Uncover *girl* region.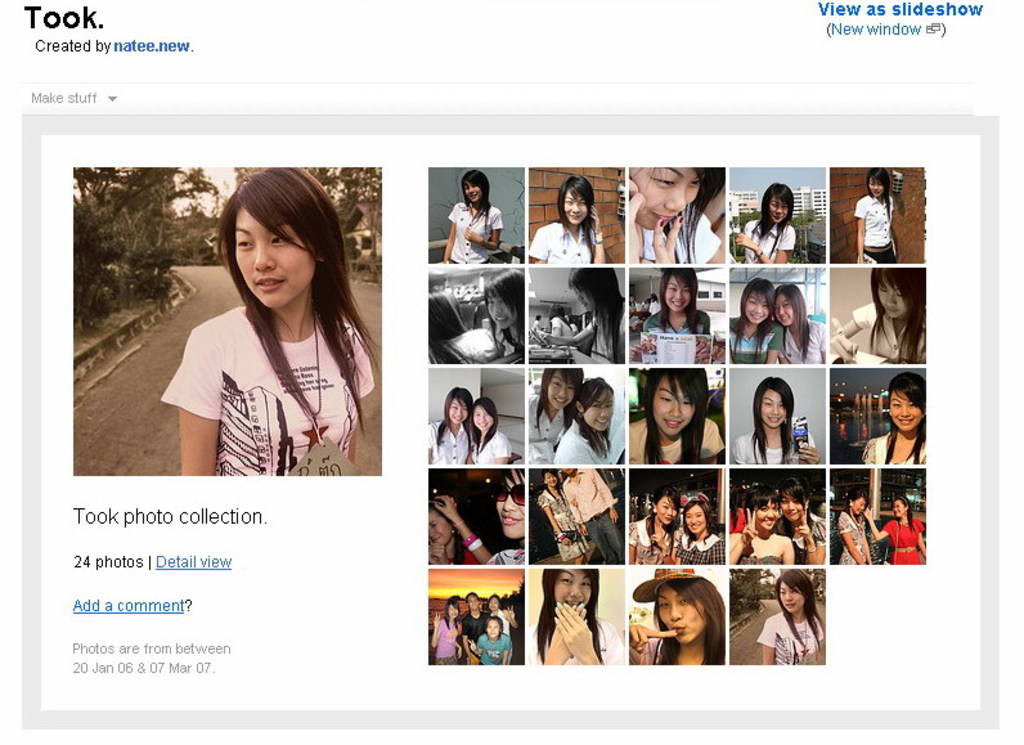
Uncovered: (x1=436, y1=169, x2=503, y2=264).
